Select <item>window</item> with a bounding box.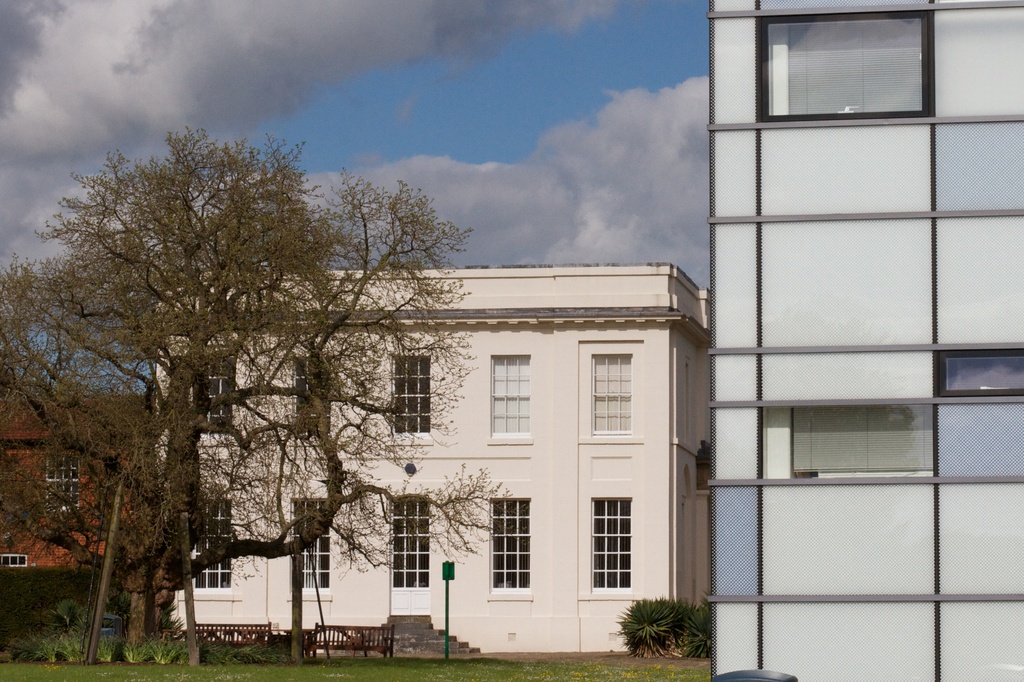
[391,357,435,437].
